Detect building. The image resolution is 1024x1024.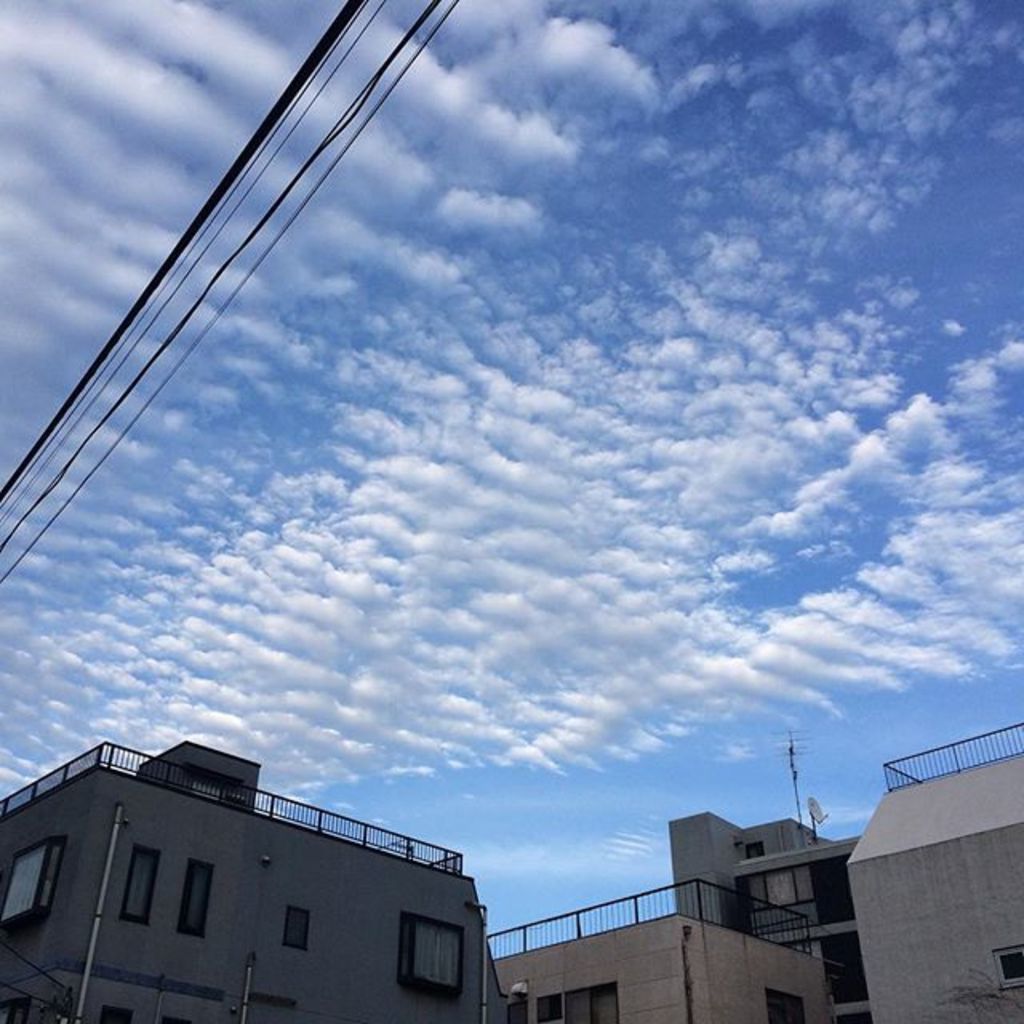
674/811/861/1022.
